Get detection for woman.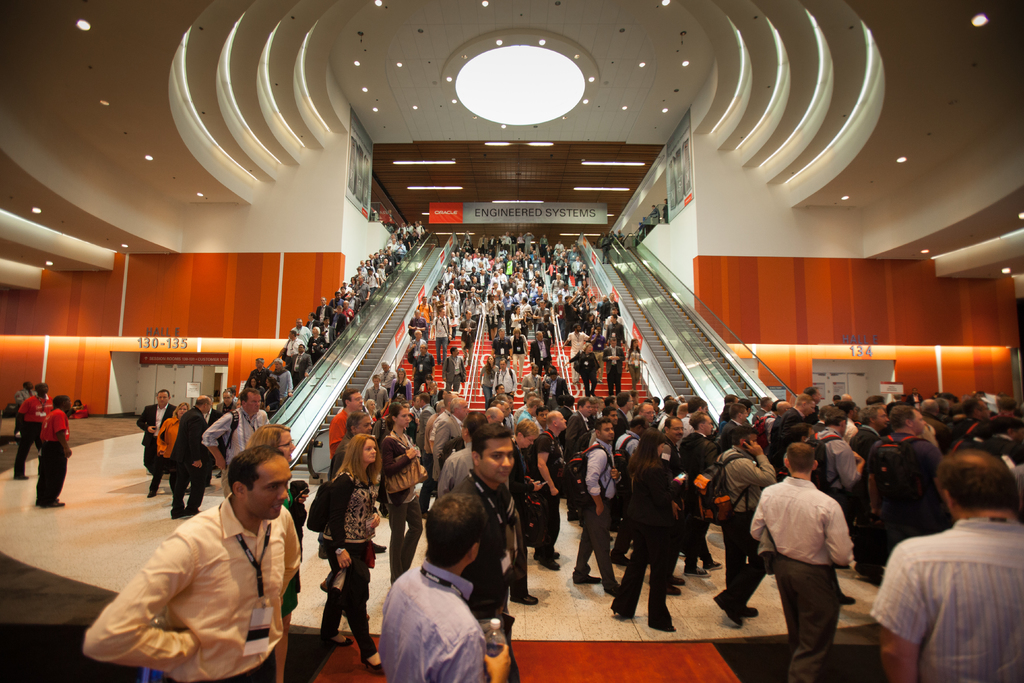
Detection: bbox=[588, 294, 598, 312].
